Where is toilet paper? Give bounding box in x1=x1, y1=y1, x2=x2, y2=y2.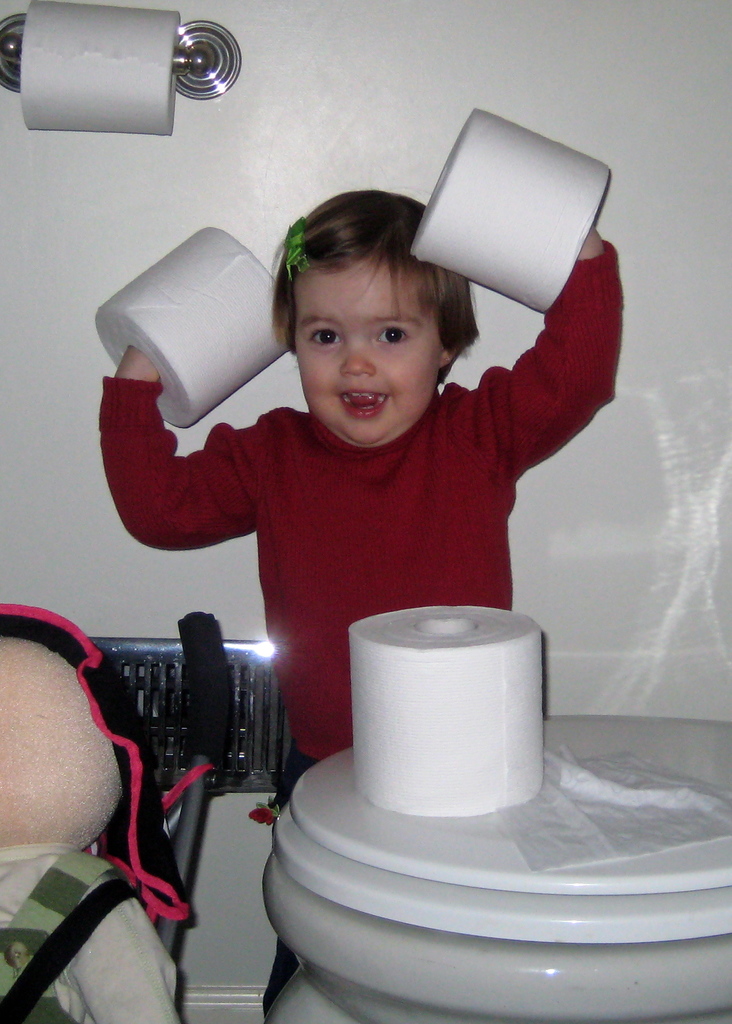
x1=412, y1=100, x2=614, y2=324.
